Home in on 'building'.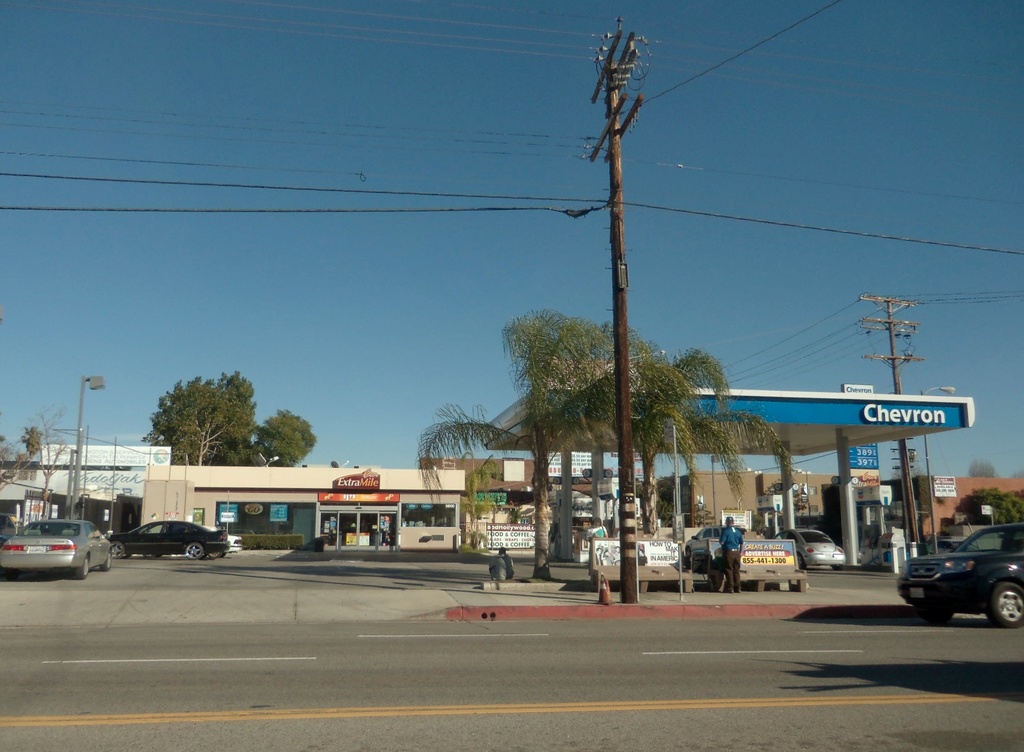
Homed in at (x1=890, y1=476, x2=1023, y2=536).
